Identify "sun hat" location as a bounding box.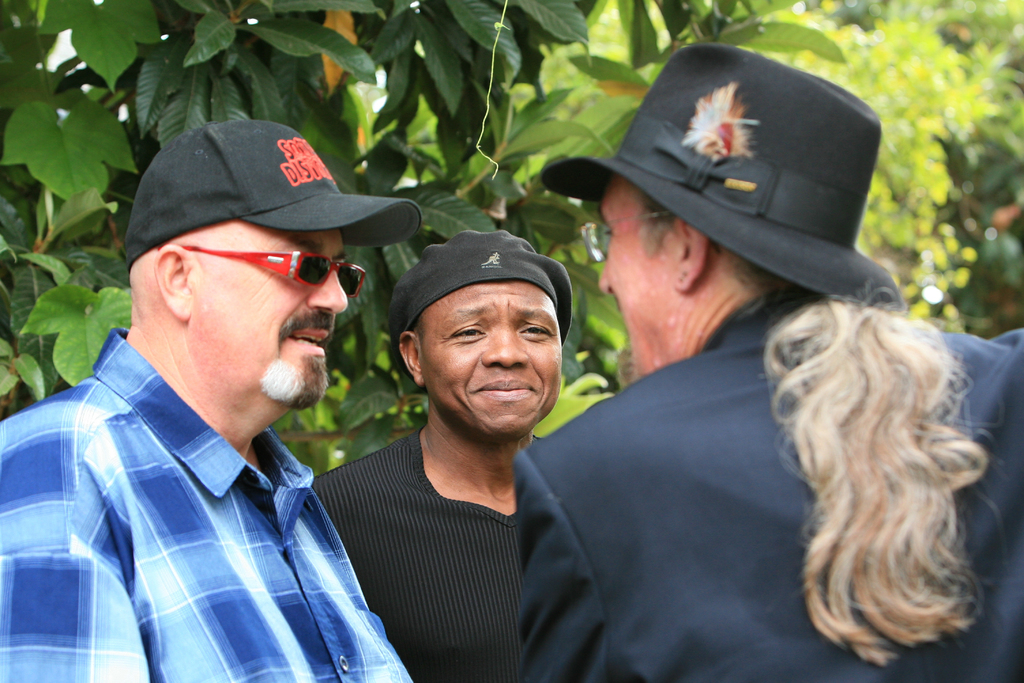
[x1=122, y1=122, x2=425, y2=262].
